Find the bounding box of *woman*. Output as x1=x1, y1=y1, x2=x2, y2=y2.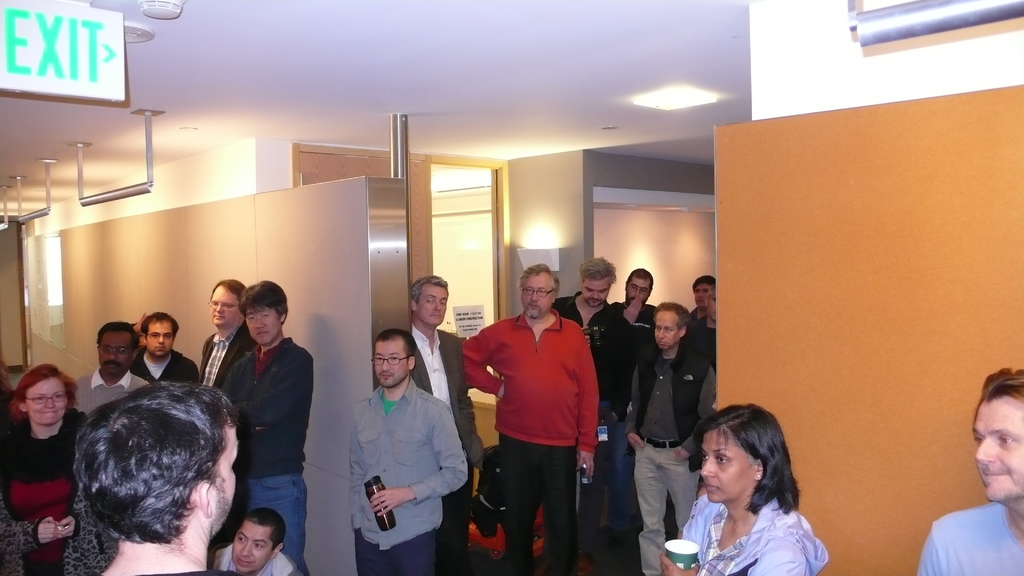
x1=0, y1=364, x2=88, y2=575.
